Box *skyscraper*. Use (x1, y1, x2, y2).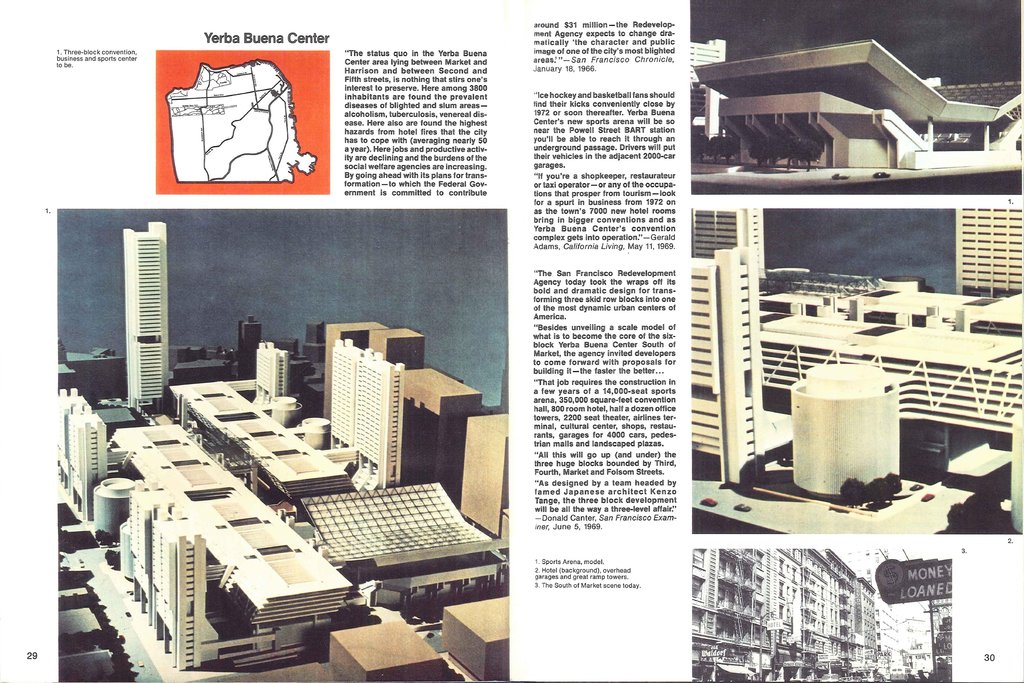
(123, 219, 175, 403).
